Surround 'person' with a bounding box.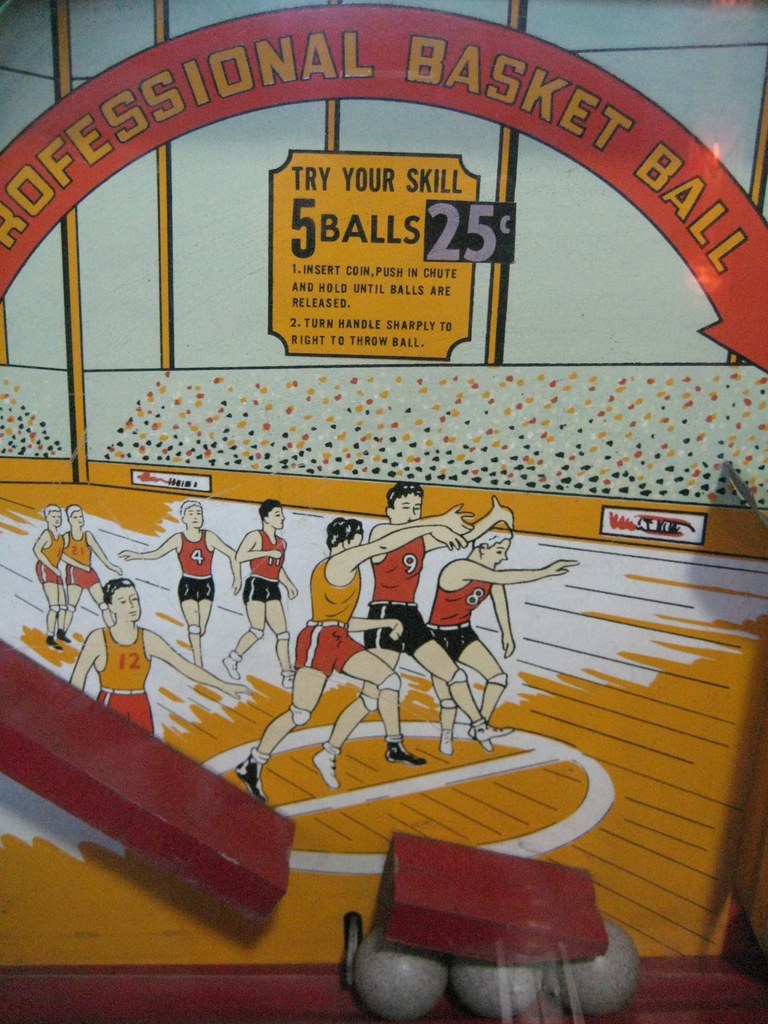
box=[68, 577, 252, 735].
